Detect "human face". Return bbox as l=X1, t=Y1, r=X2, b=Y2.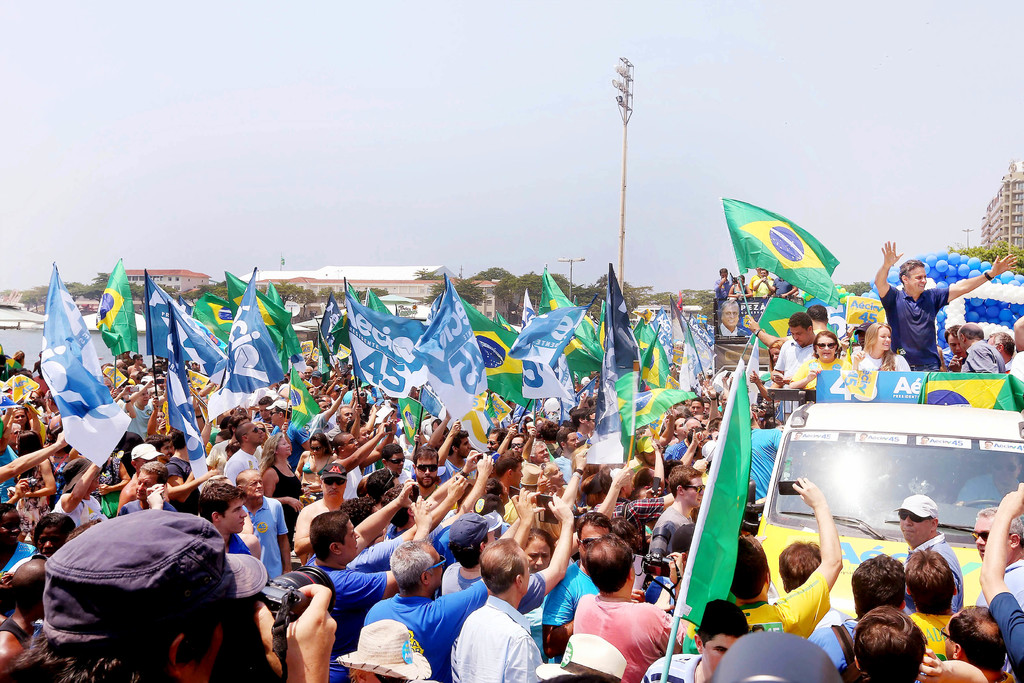
l=360, t=389, r=369, b=404.
